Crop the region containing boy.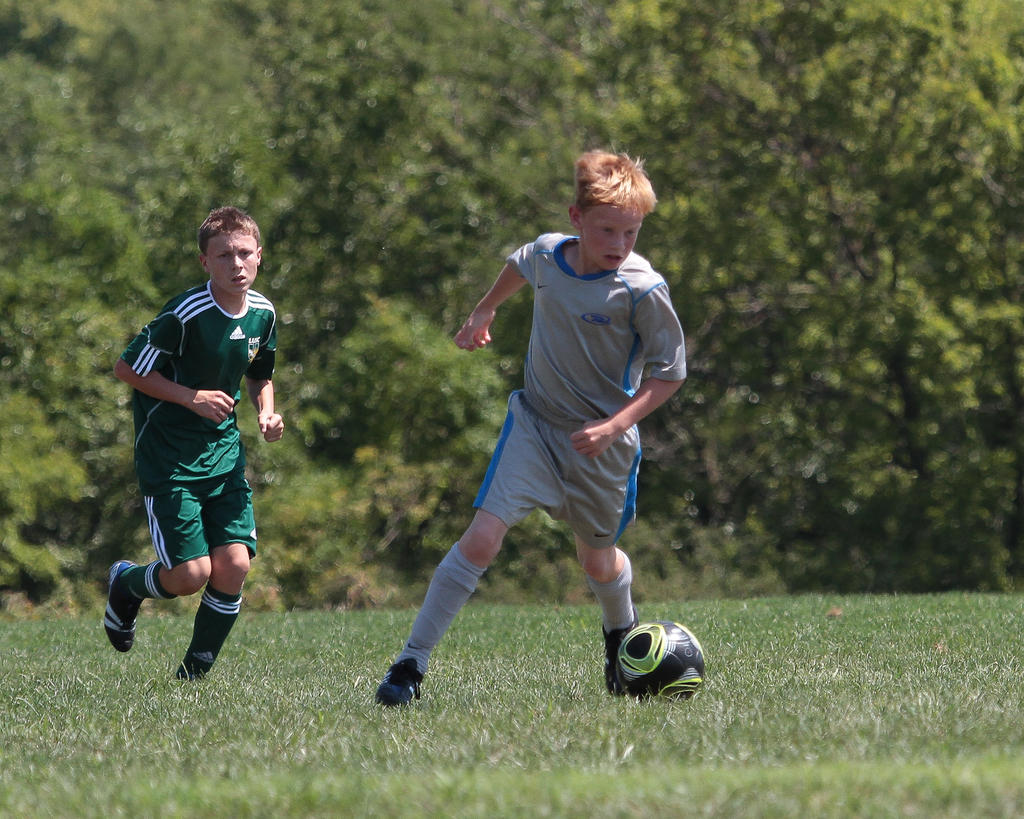
Crop region: <region>98, 209, 289, 684</region>.
